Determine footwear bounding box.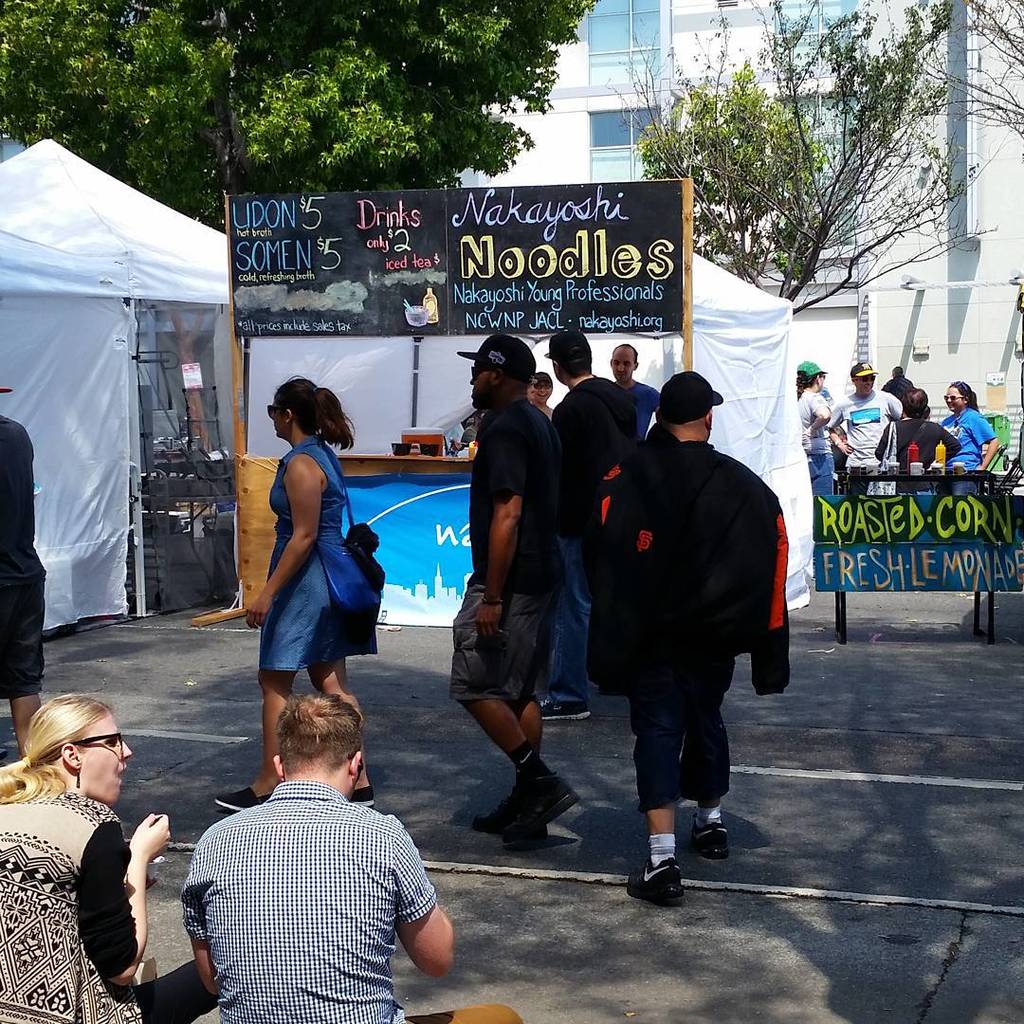
Determined: 686/811/737/864.
